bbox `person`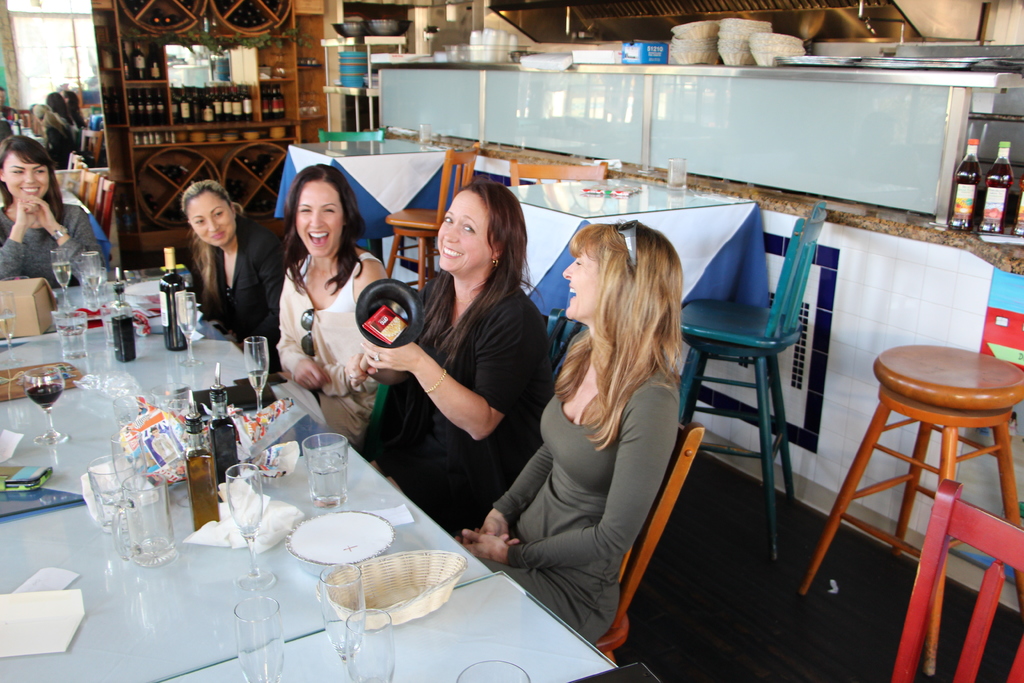
[left=0, top=134, right=103, bottom=278]
